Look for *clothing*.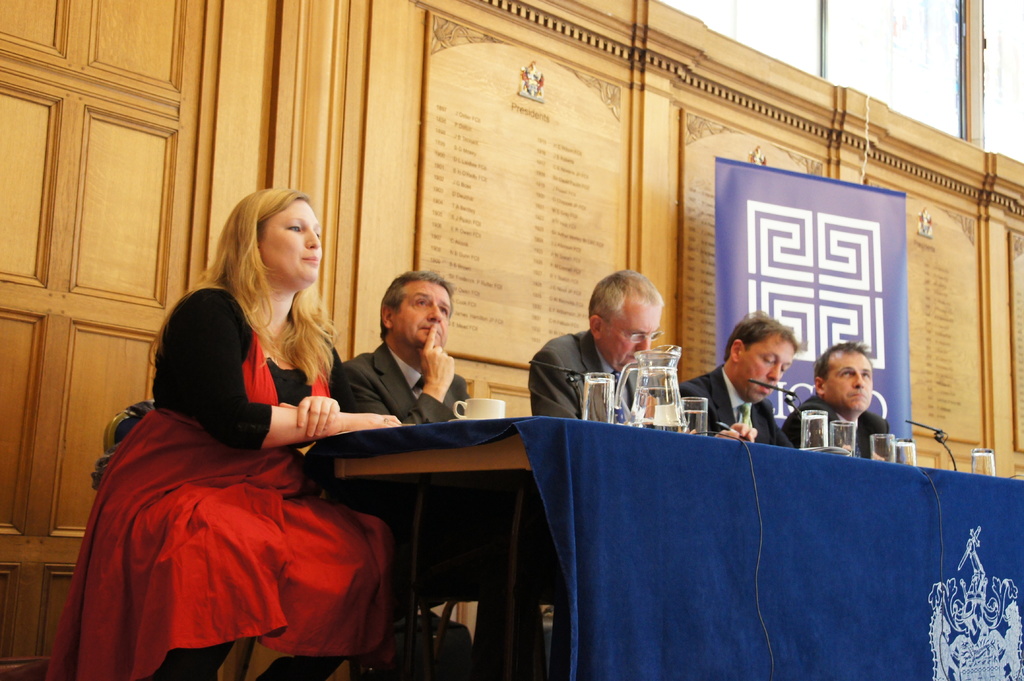
Found: [522,322,672,419].
